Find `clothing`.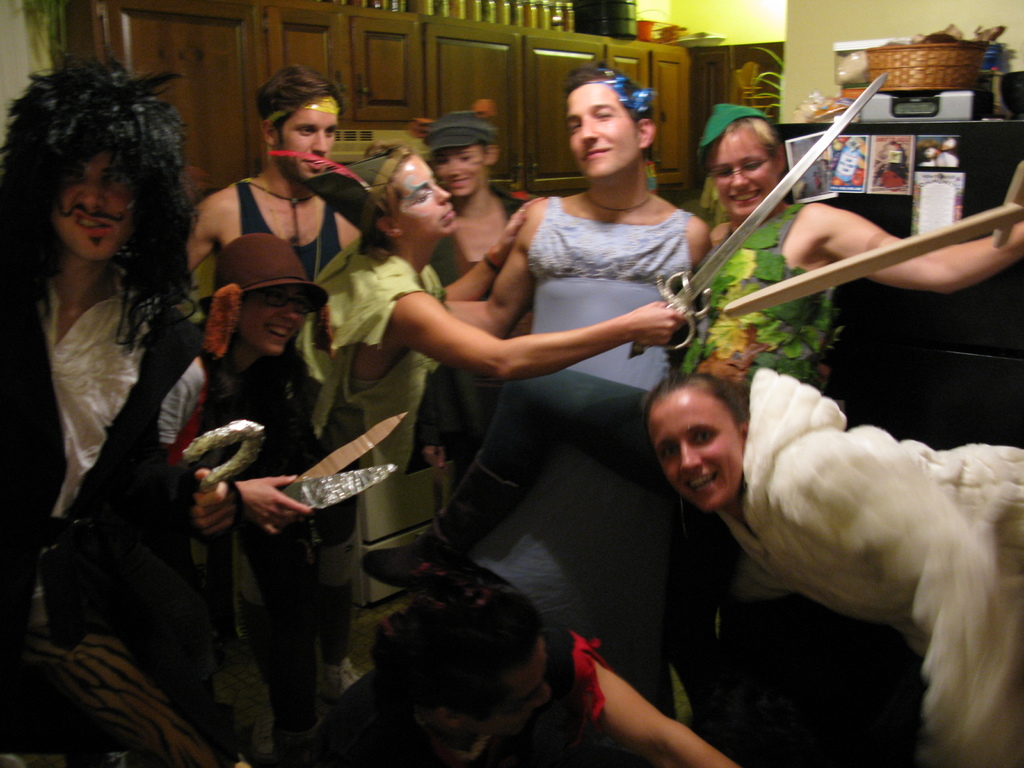
(left=516, top=200, right=705, bottom=389).
